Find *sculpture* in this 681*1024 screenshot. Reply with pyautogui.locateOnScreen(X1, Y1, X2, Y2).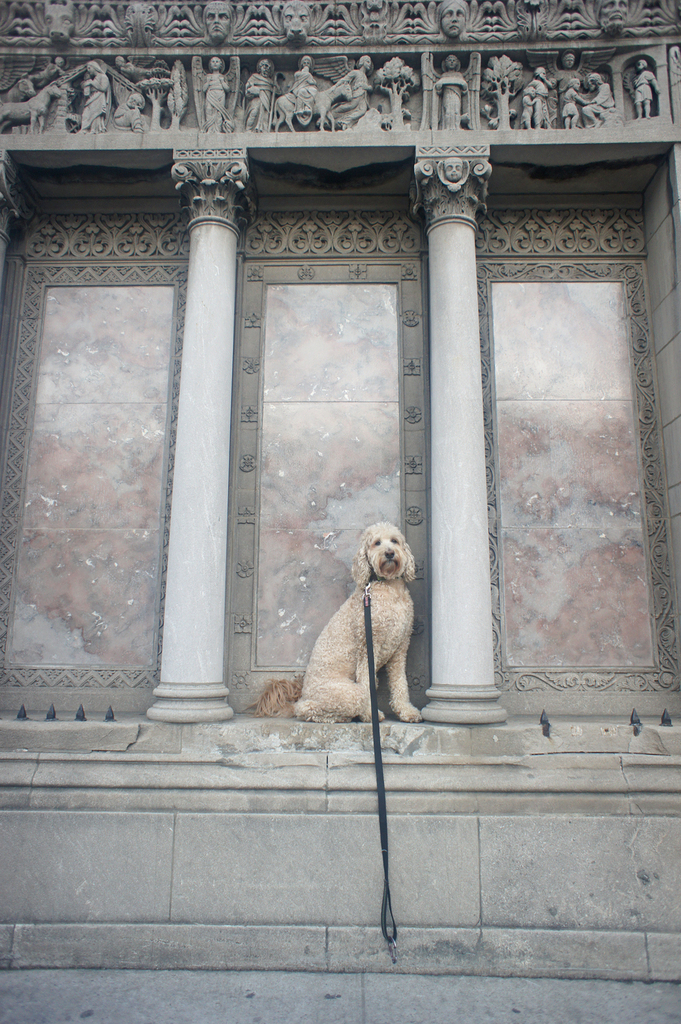
pyautogui.locateOnScreen(42, 0, 76, 44).
